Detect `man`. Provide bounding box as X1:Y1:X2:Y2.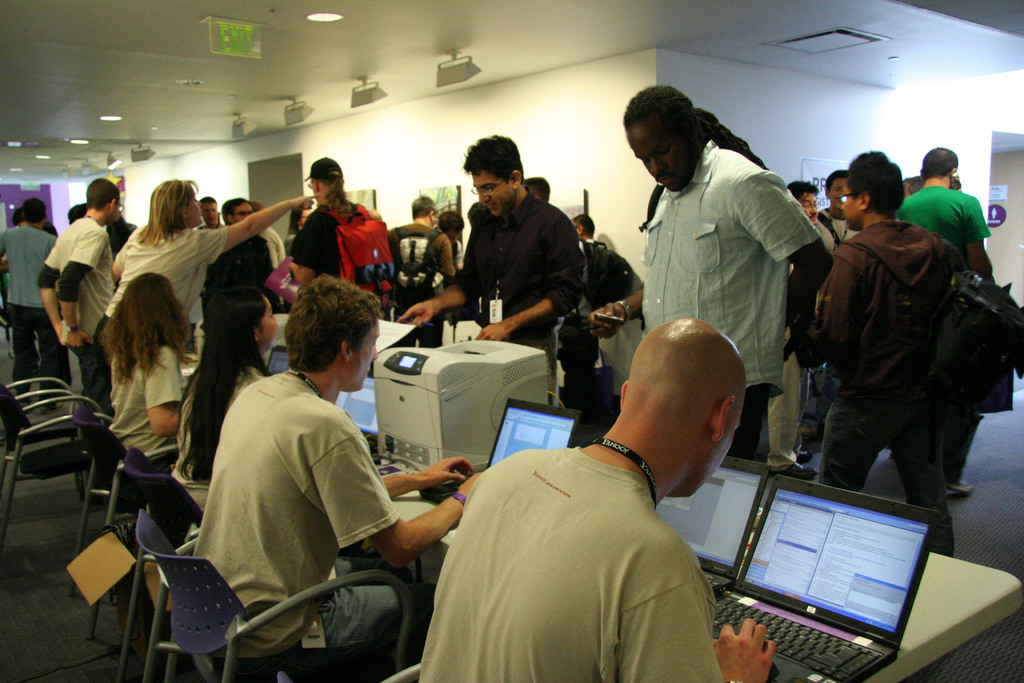
181:290:486:682.
